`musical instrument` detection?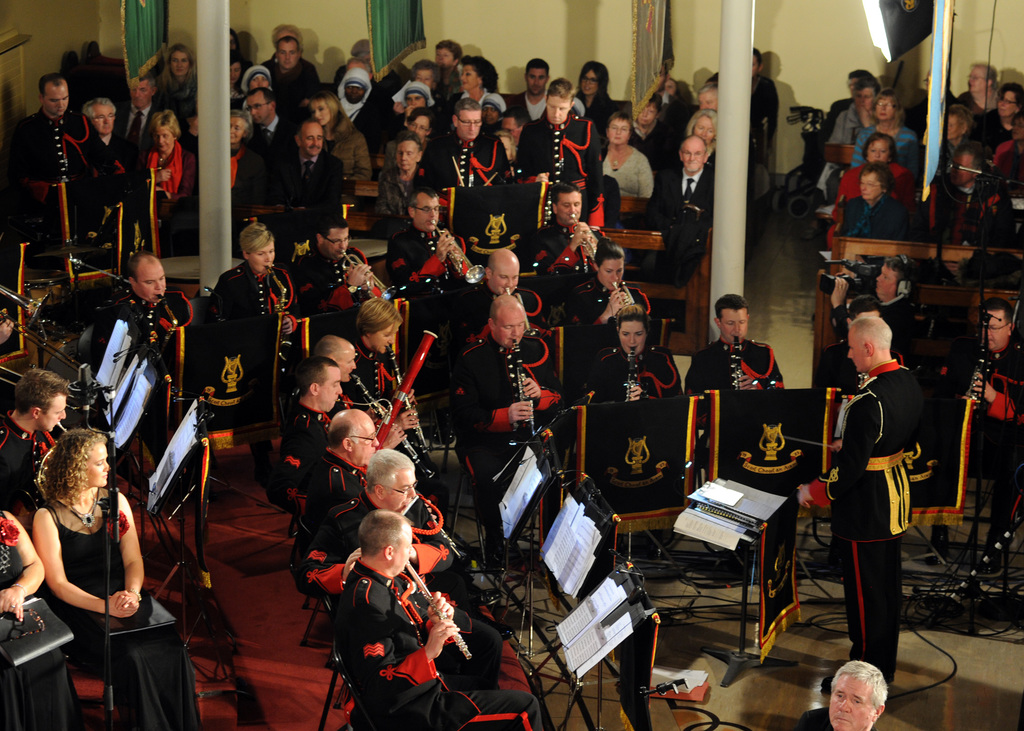
<region>369, 326, 447, 453</region>
